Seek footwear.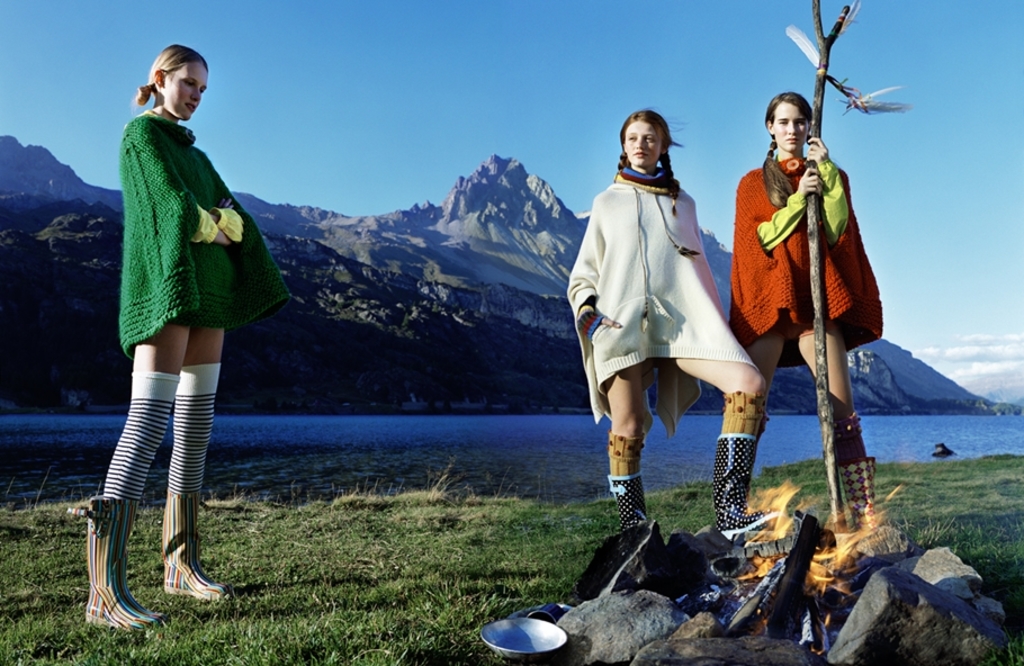
[159,480,232,604].
